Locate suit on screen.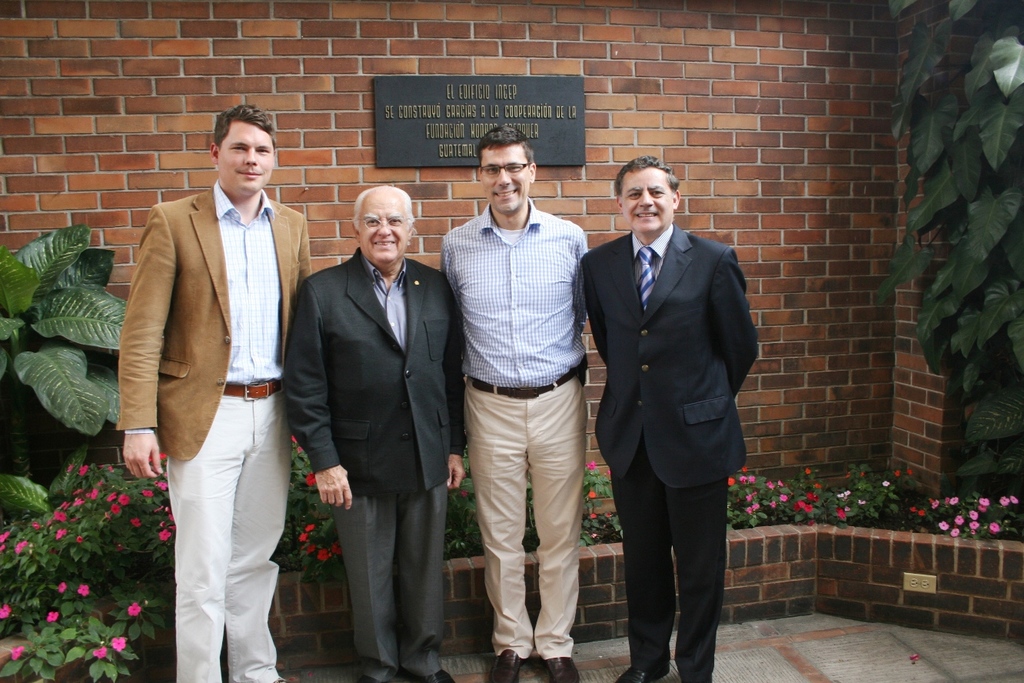
On screen at (585, 147, 756, 680).
